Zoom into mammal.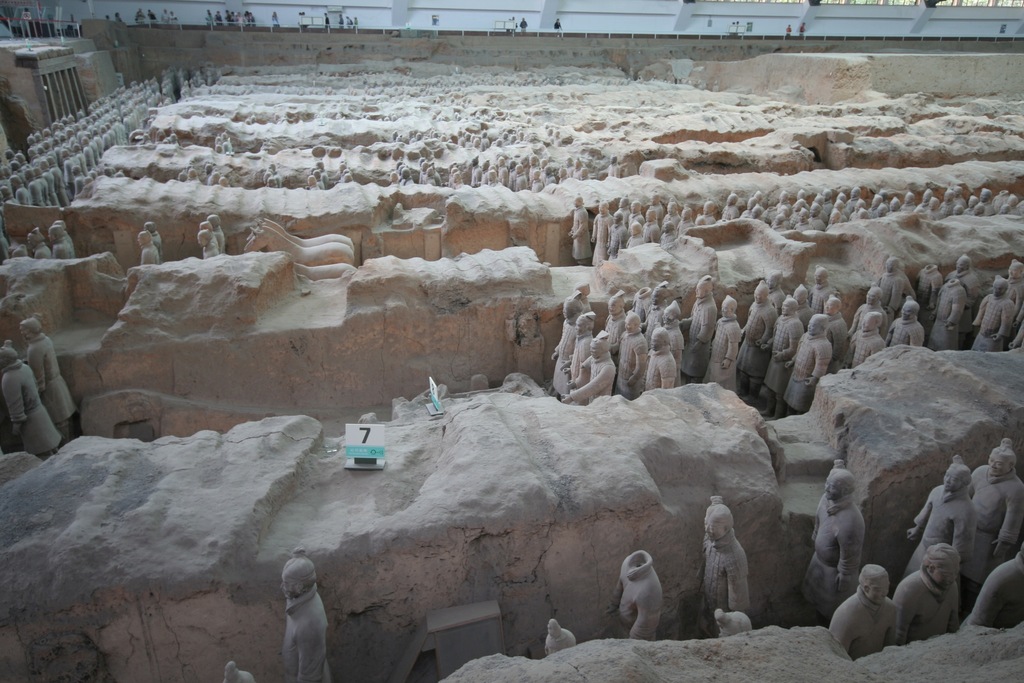
Zoom target: {"left": 350, "top": 16, "right": 358, "bottom": 31}.
